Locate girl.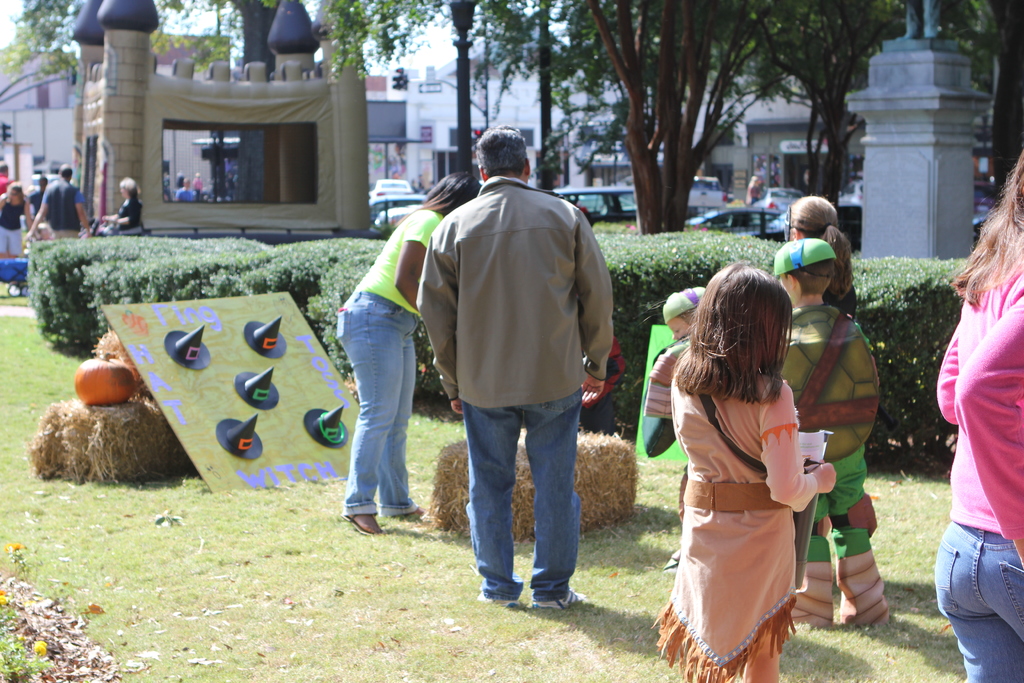
Bounding box: l=783, t=197, r=862, b=320.
